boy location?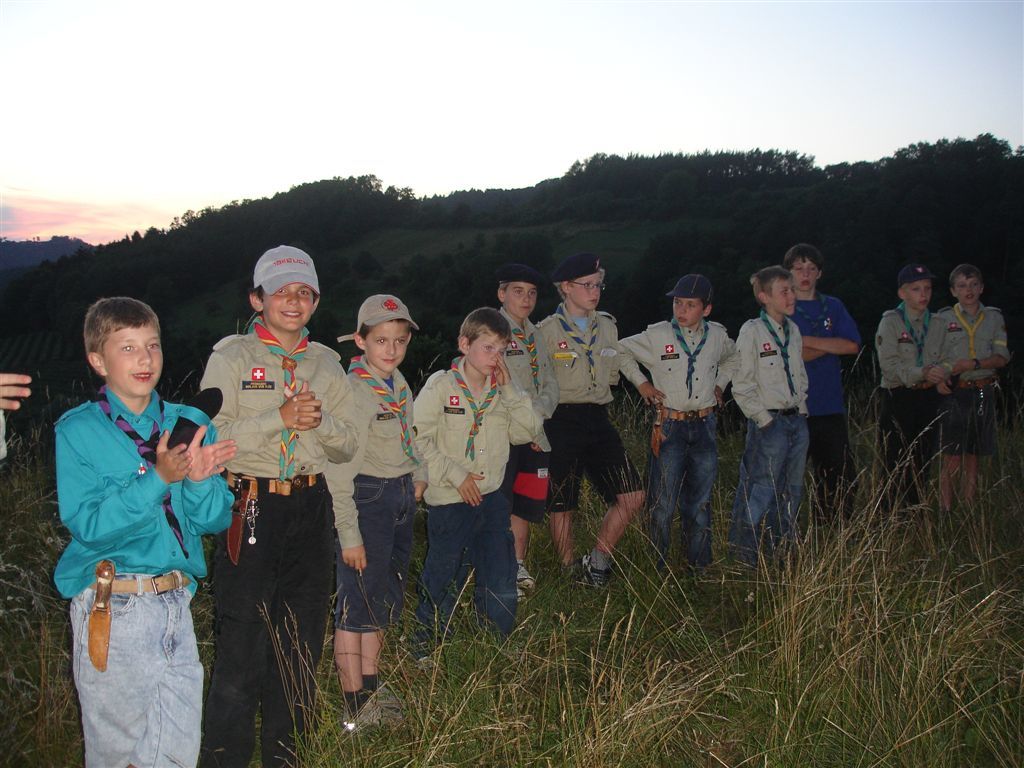
863 250 946 522
